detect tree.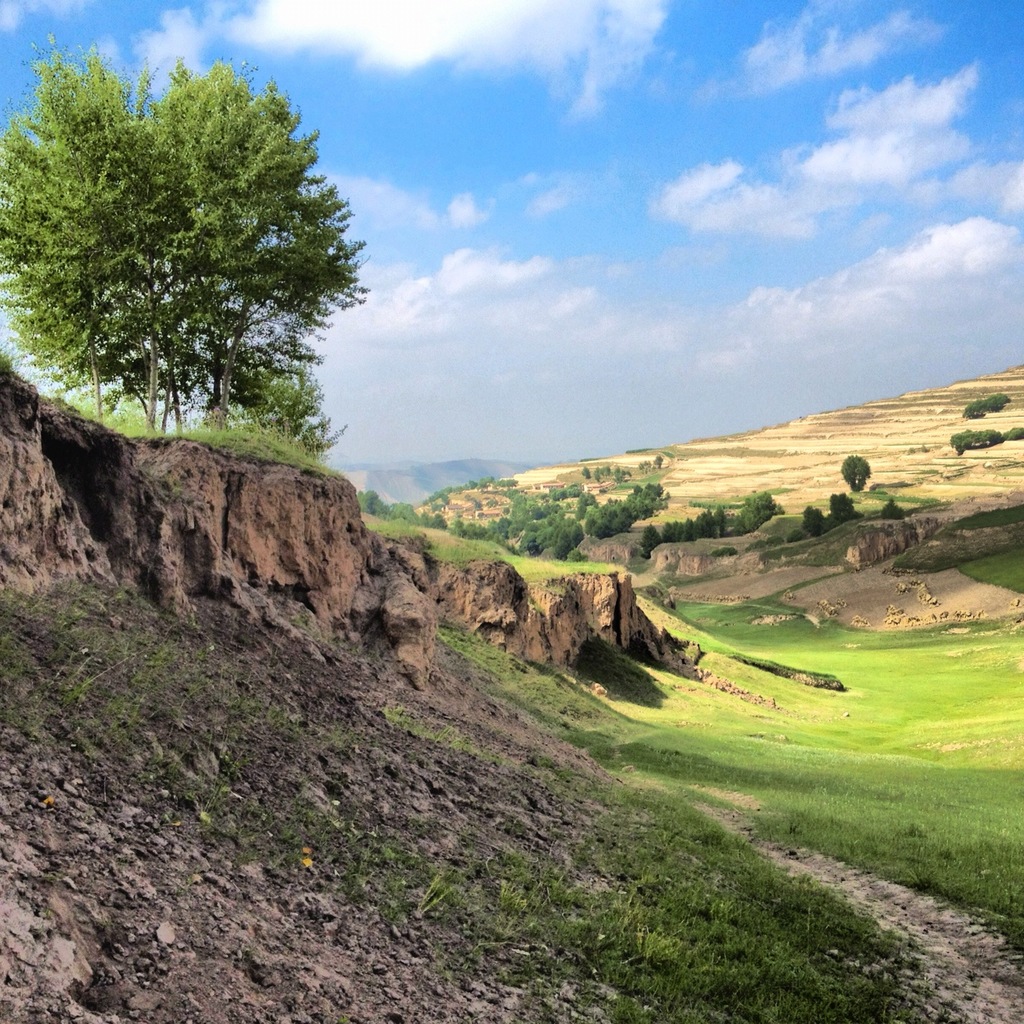
Detected at {"left": 959, "top": 392, "right": 1010, "bottom": 418}.
